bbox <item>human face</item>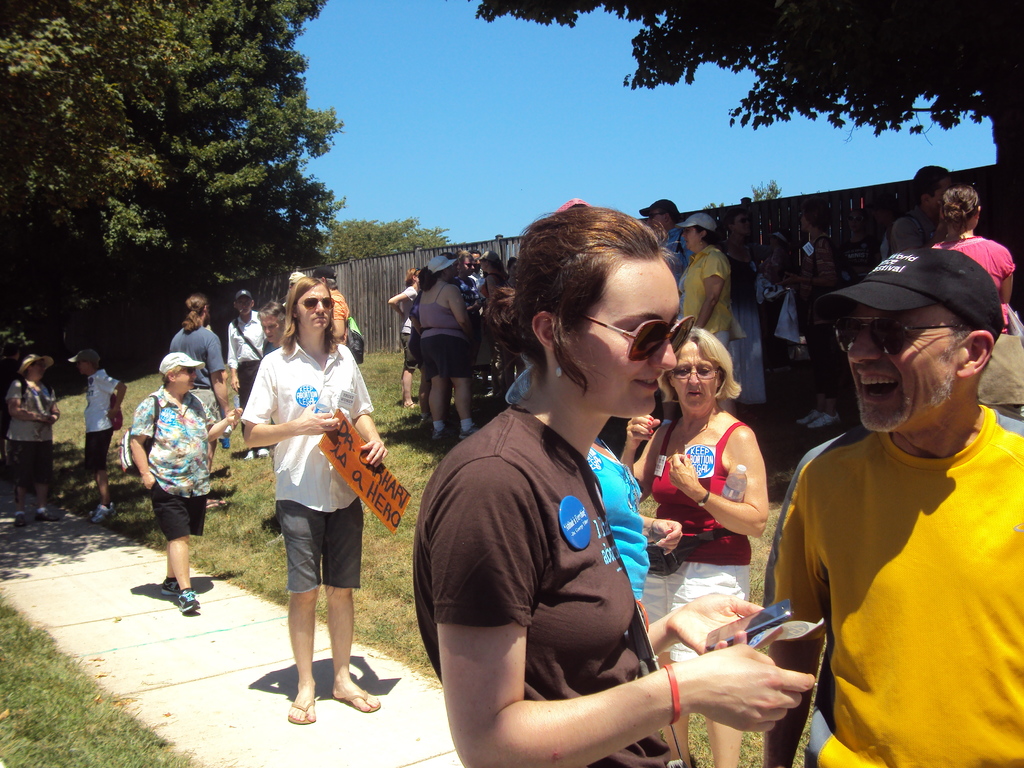
296, 284, 330, 325
